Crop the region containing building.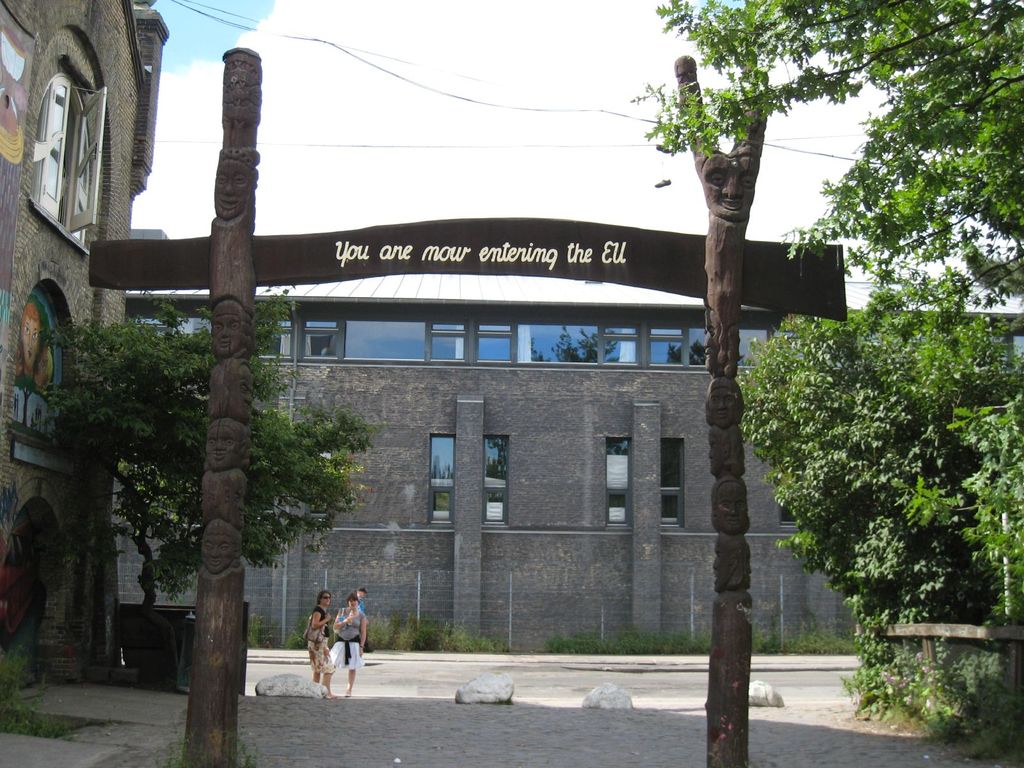
Crop region: (0,0,1023,694).
